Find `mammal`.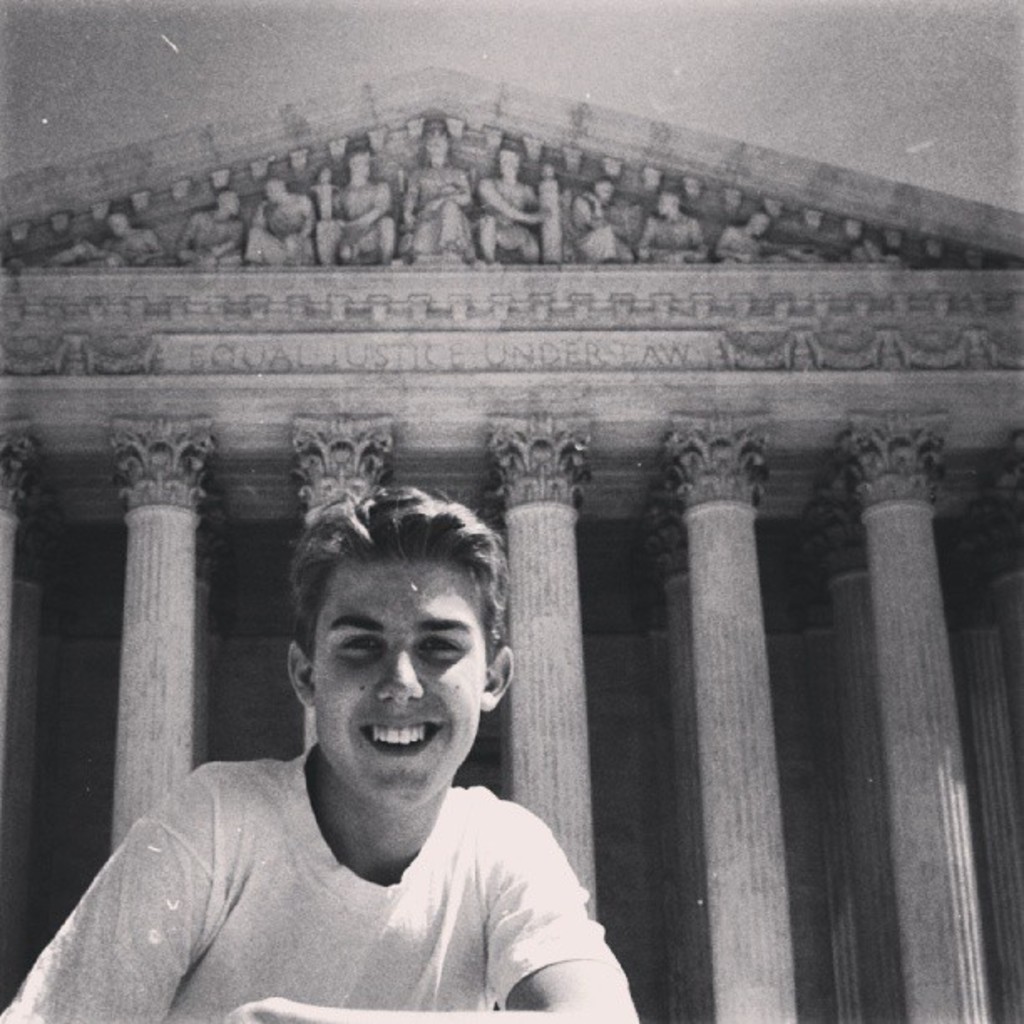
[67, 519, 651, 1023].
